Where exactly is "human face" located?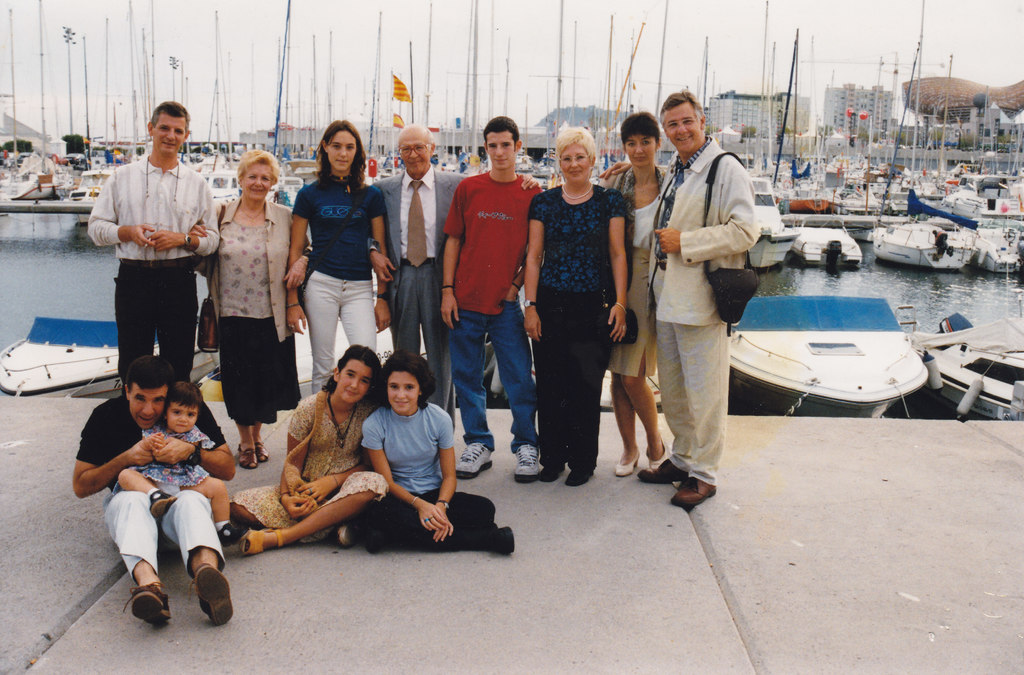
Its bounding box is [left=131, top=382, right=165, bottom=427].
